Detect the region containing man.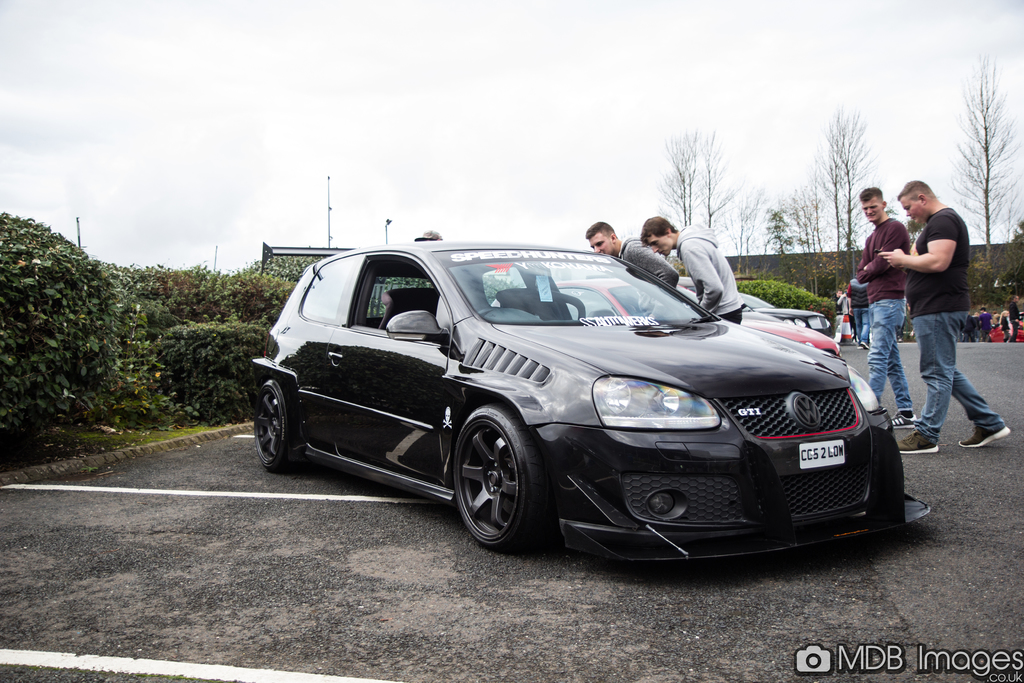
[left=834, top=290, right=846, bottom=316].
